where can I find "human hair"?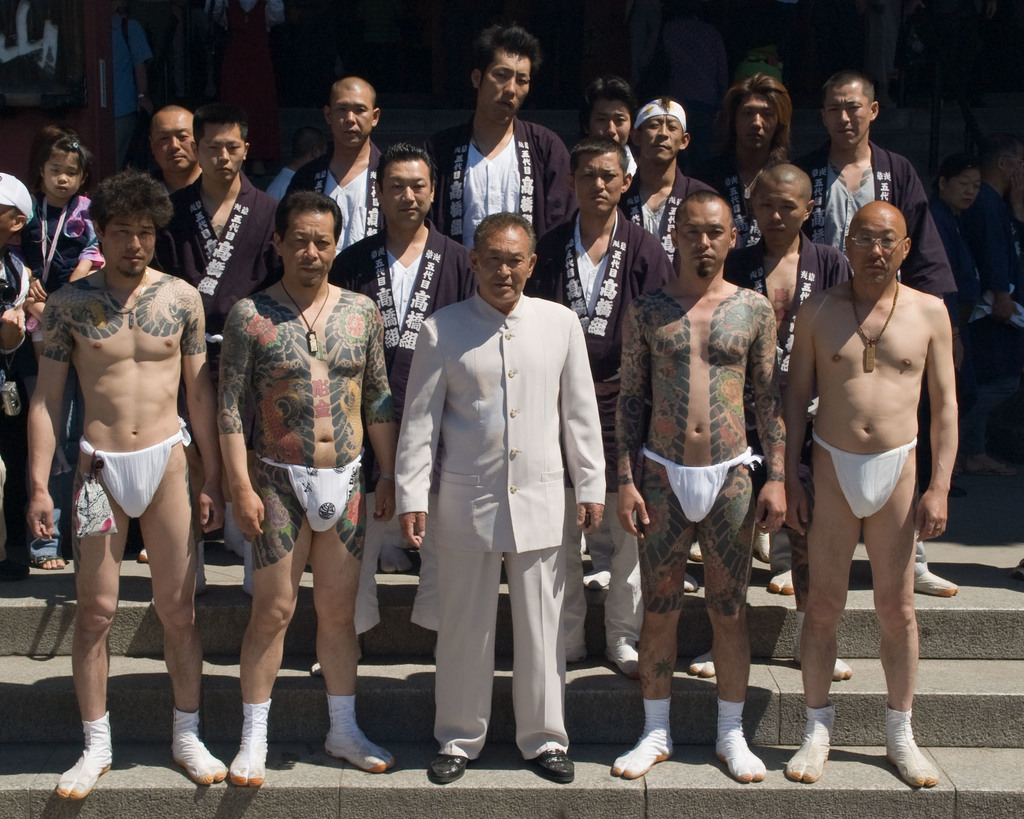
You can find it at (188, 99, 257, 147).
